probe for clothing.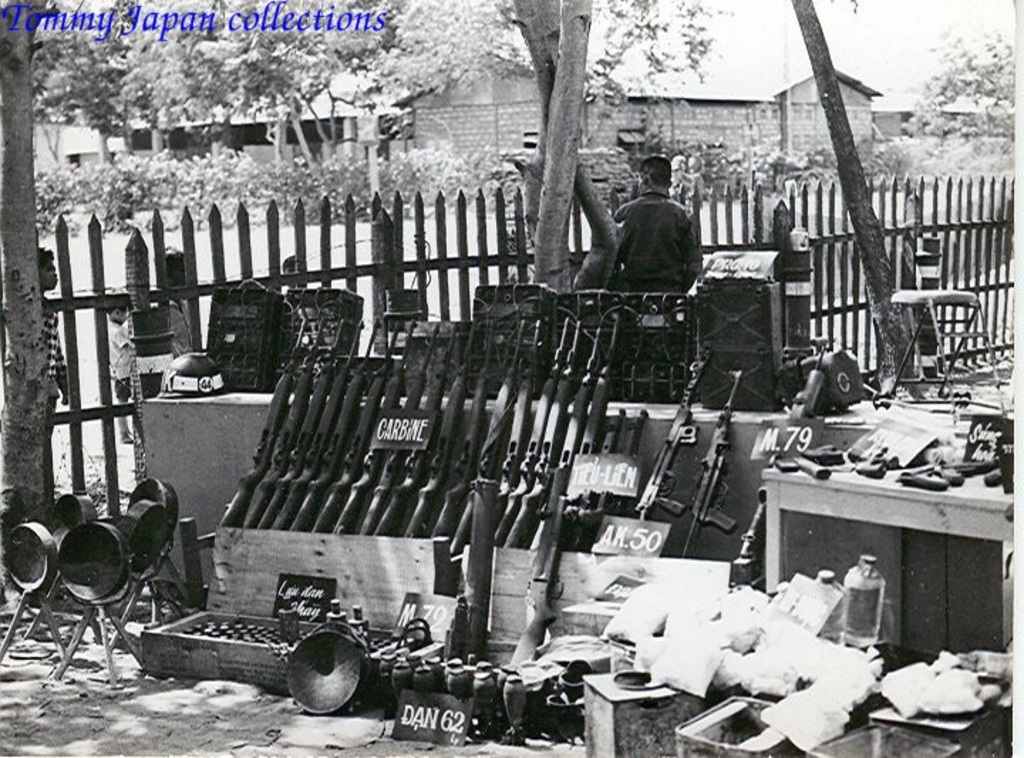
Probe result: pyautogui.locateOnScreen(110, 329, 127, 387).
